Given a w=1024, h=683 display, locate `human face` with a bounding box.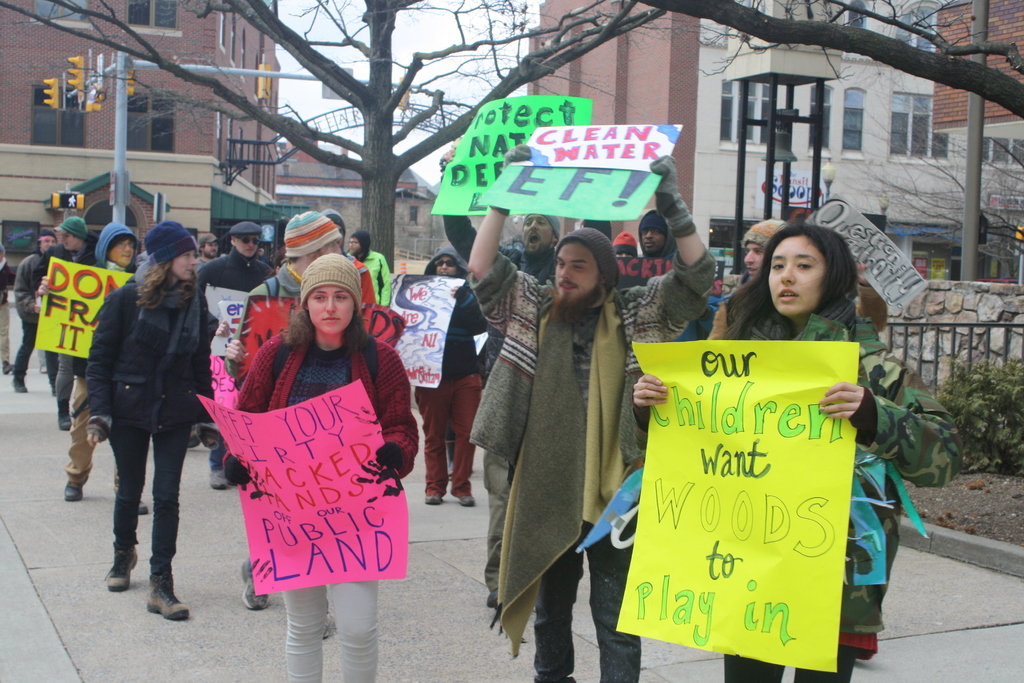
Located: box(348, 235, 364, 254).
